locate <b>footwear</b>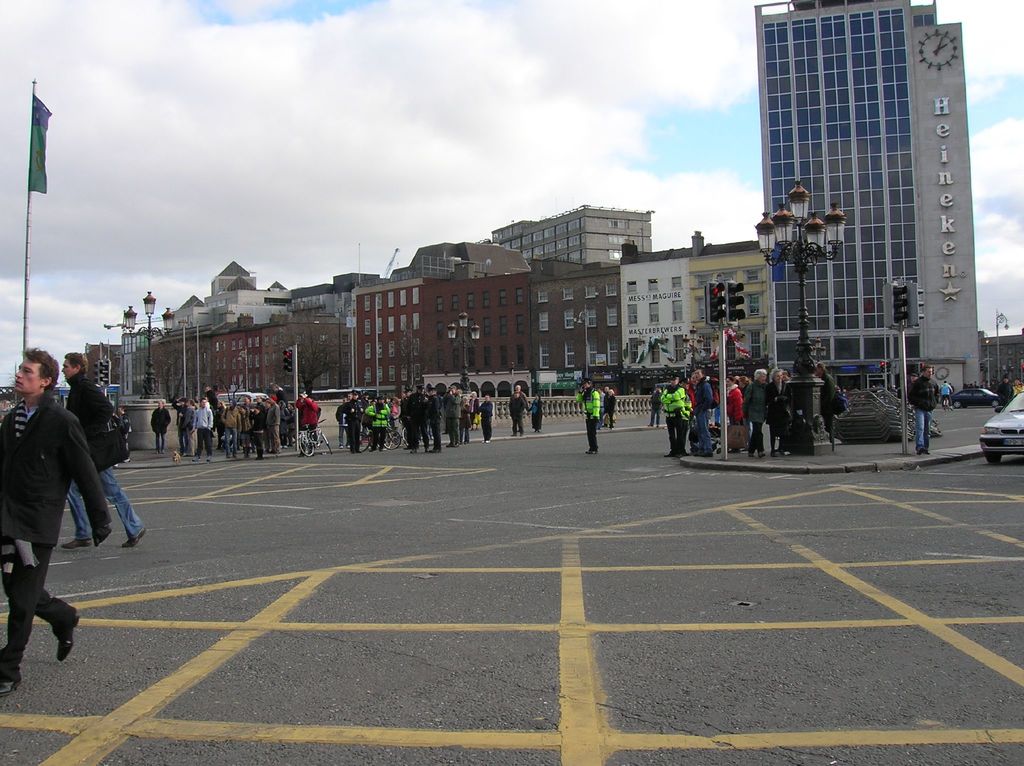
340 447 341 448
